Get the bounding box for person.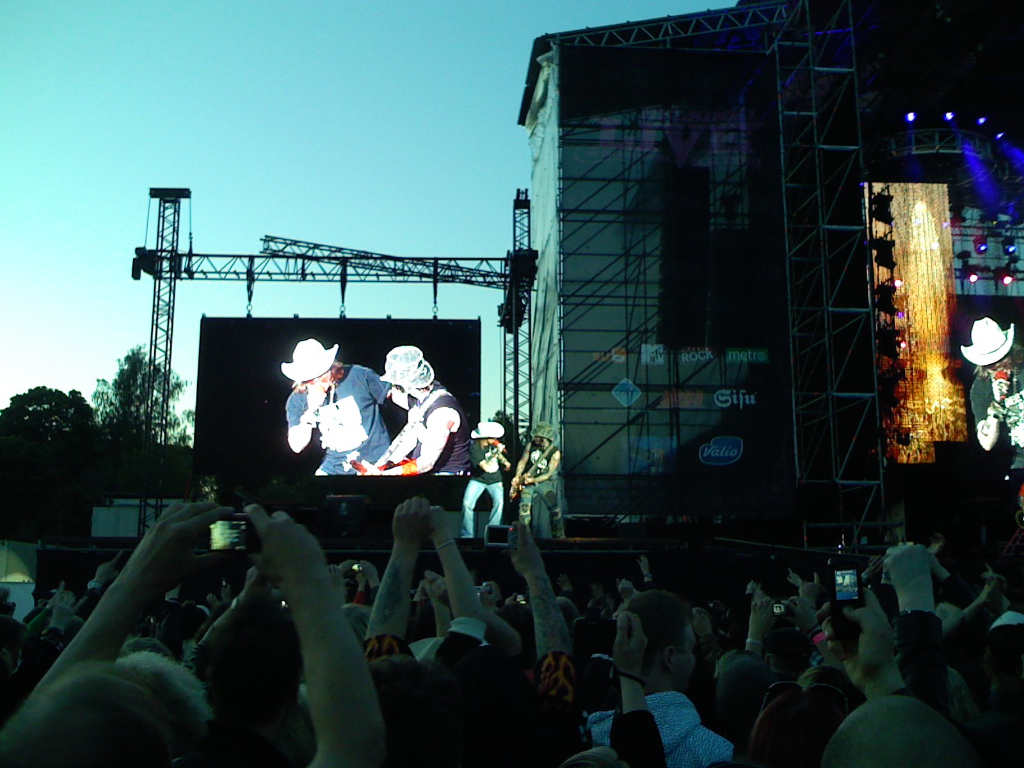
[left=280, top=338, right=399, bottom=476].
